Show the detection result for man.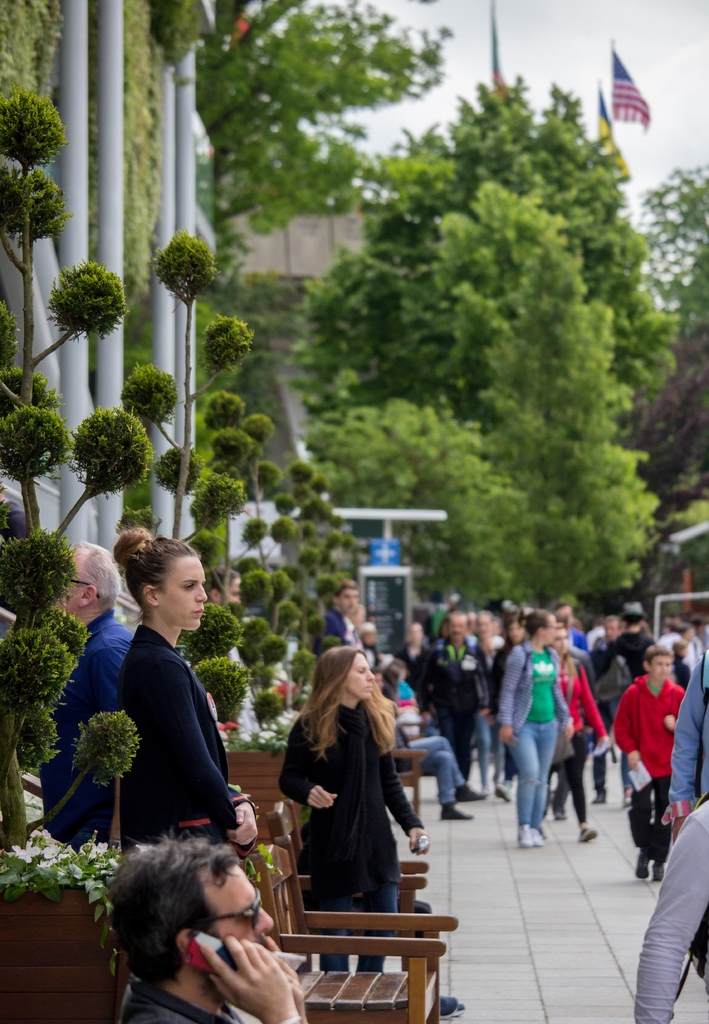
l=113, t=835, r=308, b=1023.
